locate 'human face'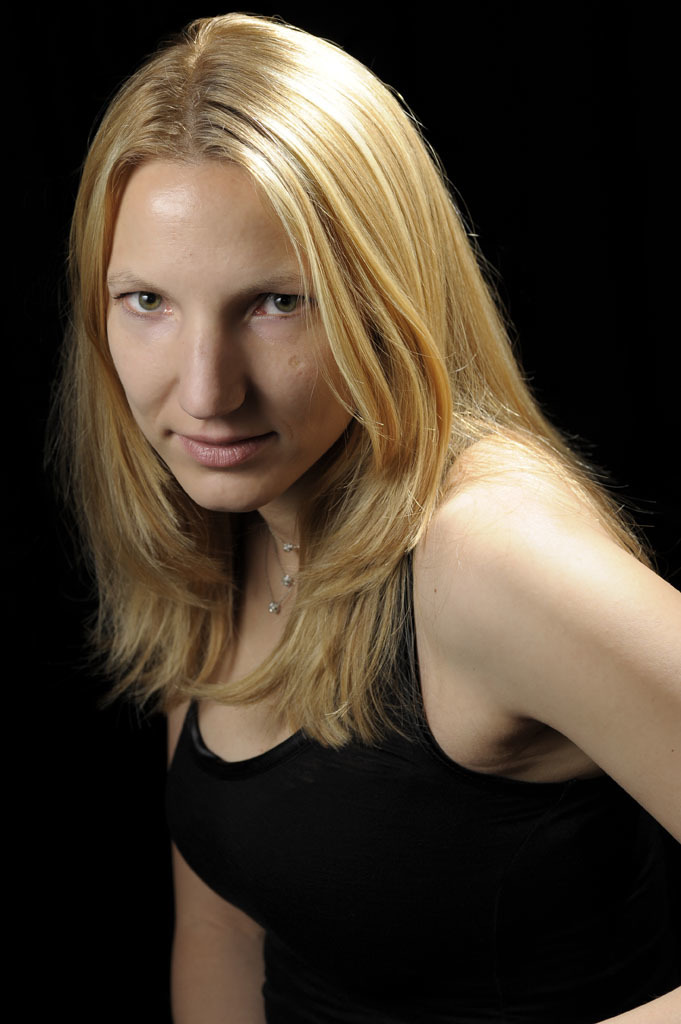
select_region(104, 146, 352, 513)
